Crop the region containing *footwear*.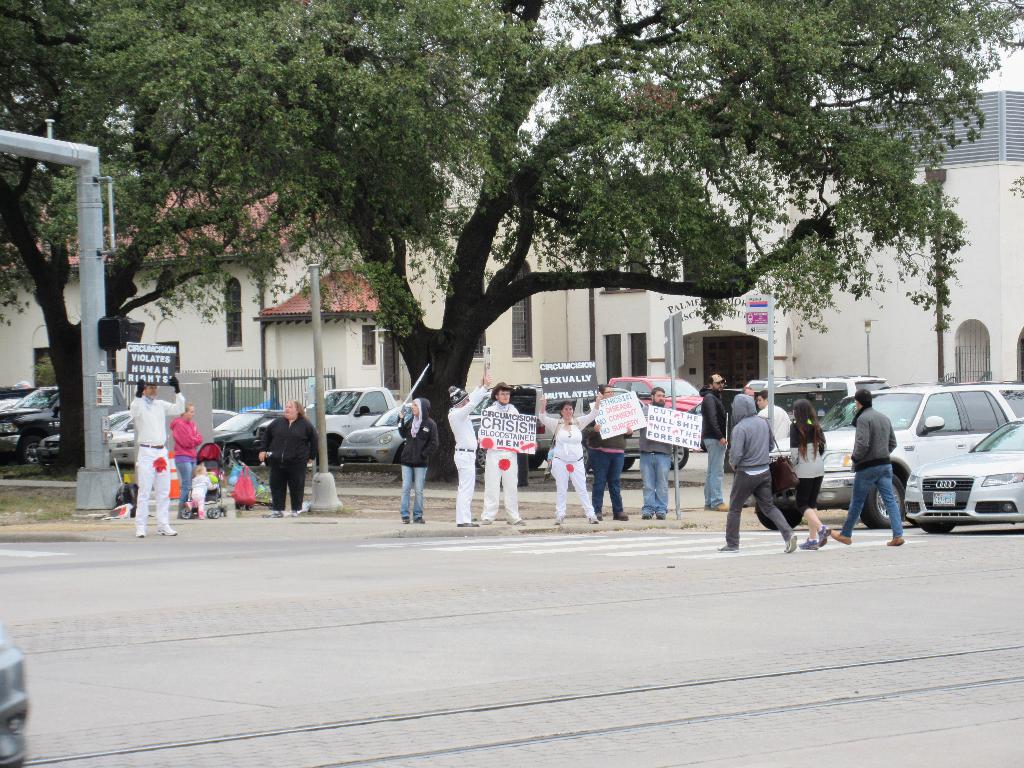
Crop region: locate(134, 524, 149, 543).
